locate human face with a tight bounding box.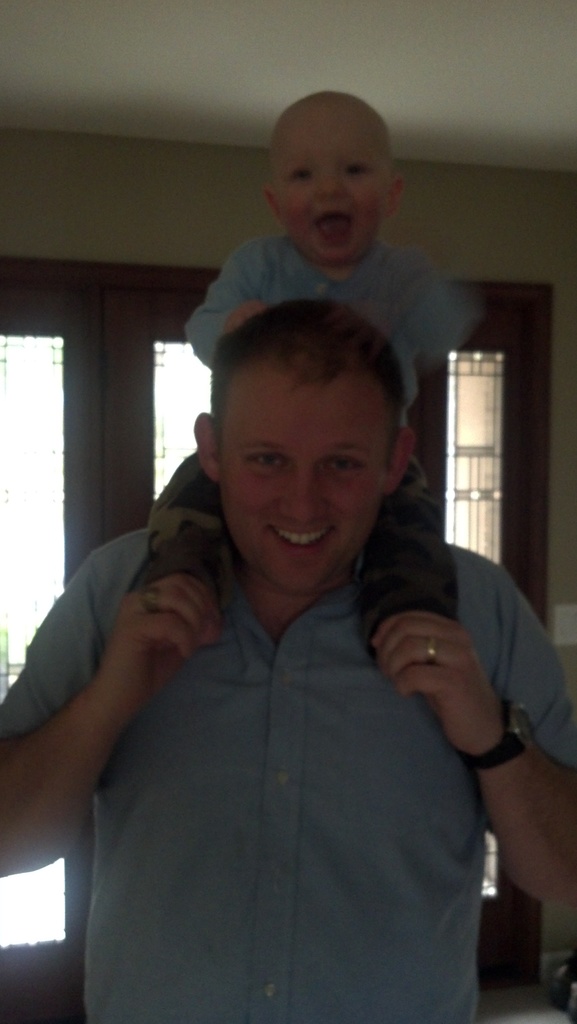
box(278, 108, 387, 269).
